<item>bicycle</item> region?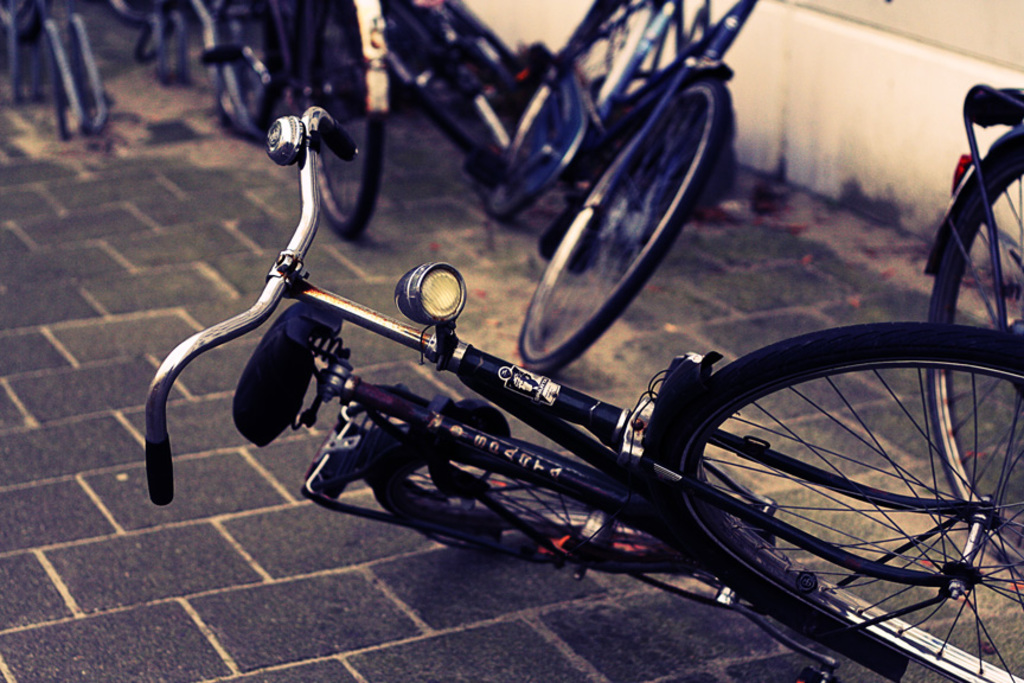
(335, 0, 539, 183)
